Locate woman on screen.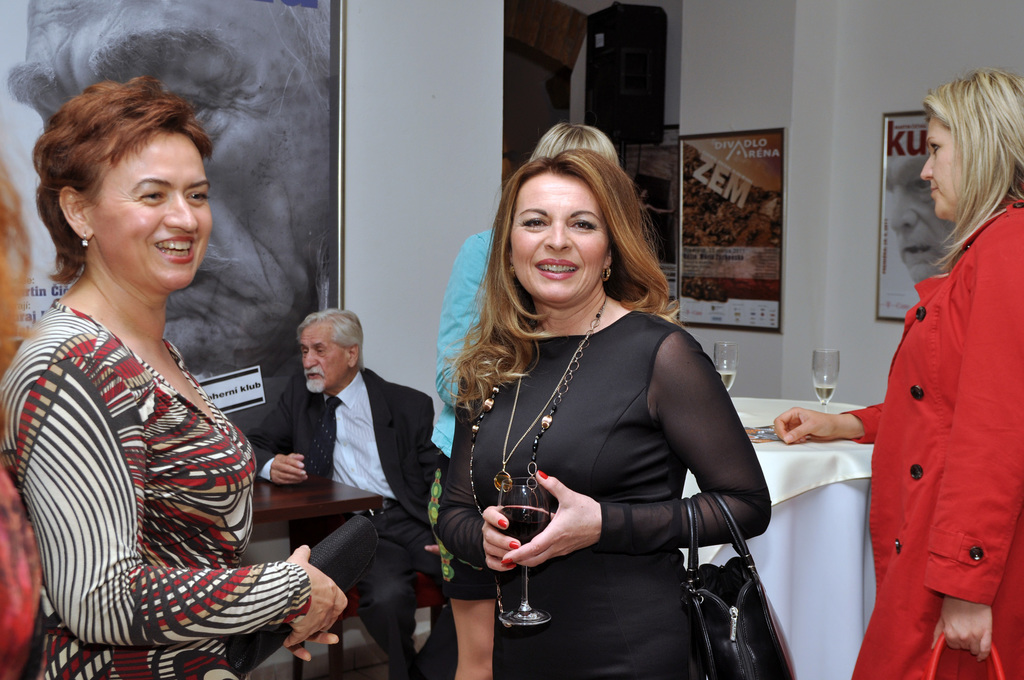
On screen at bbox=[437, 149, 772, 679].
